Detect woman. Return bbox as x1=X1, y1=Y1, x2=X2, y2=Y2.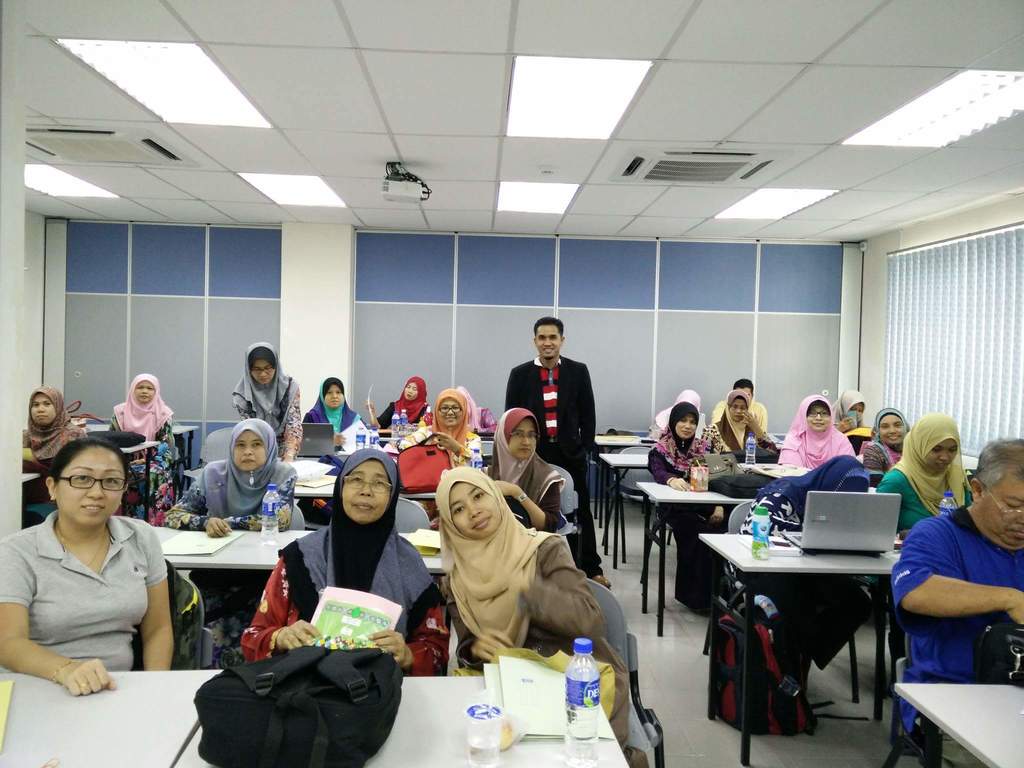
x1=10, y1=383, x2=84, y2=474.
